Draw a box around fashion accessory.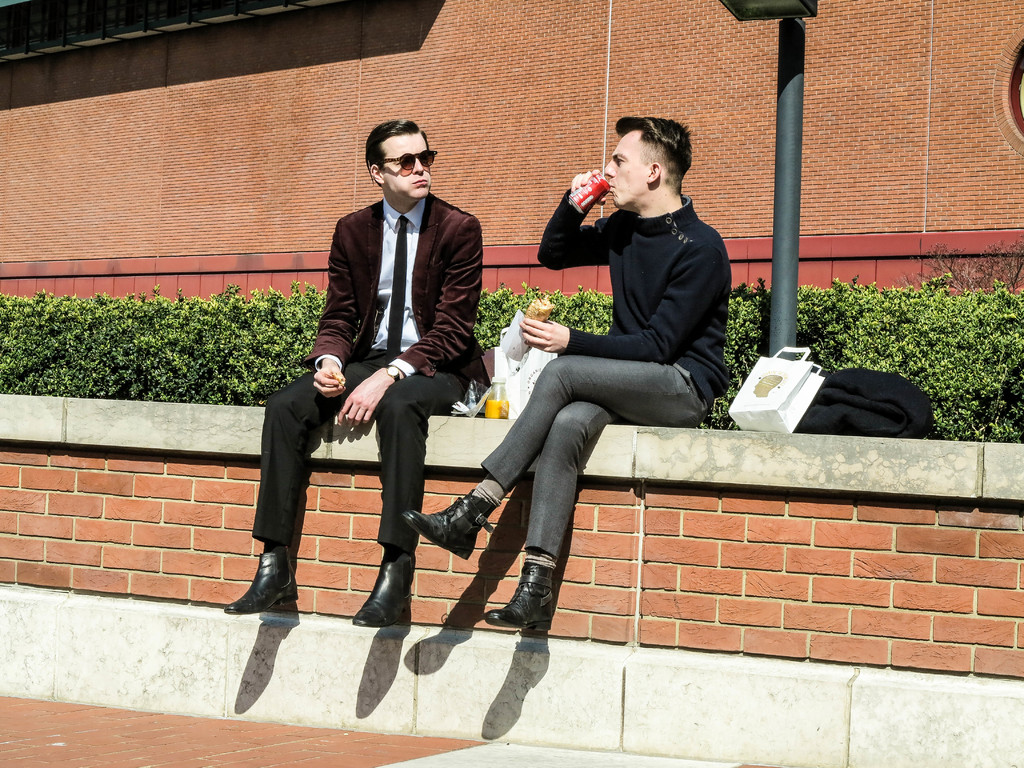
crop(354, 544, 419, 630).
